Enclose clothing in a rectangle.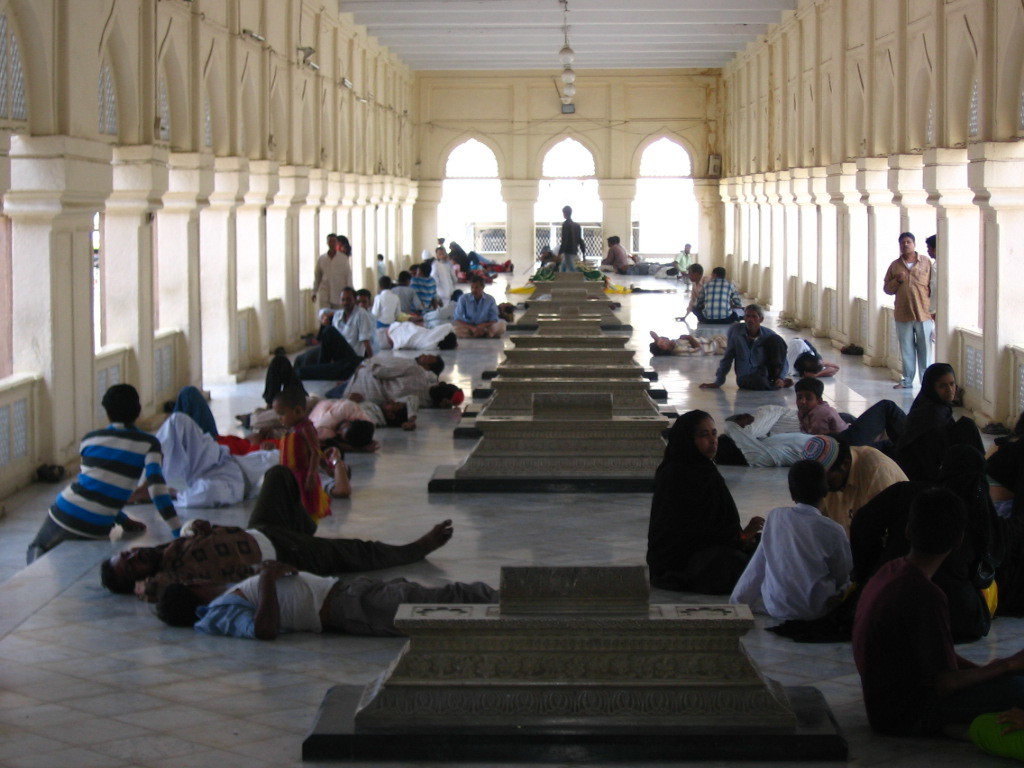
l=647, t=404, r=760, b=583.
